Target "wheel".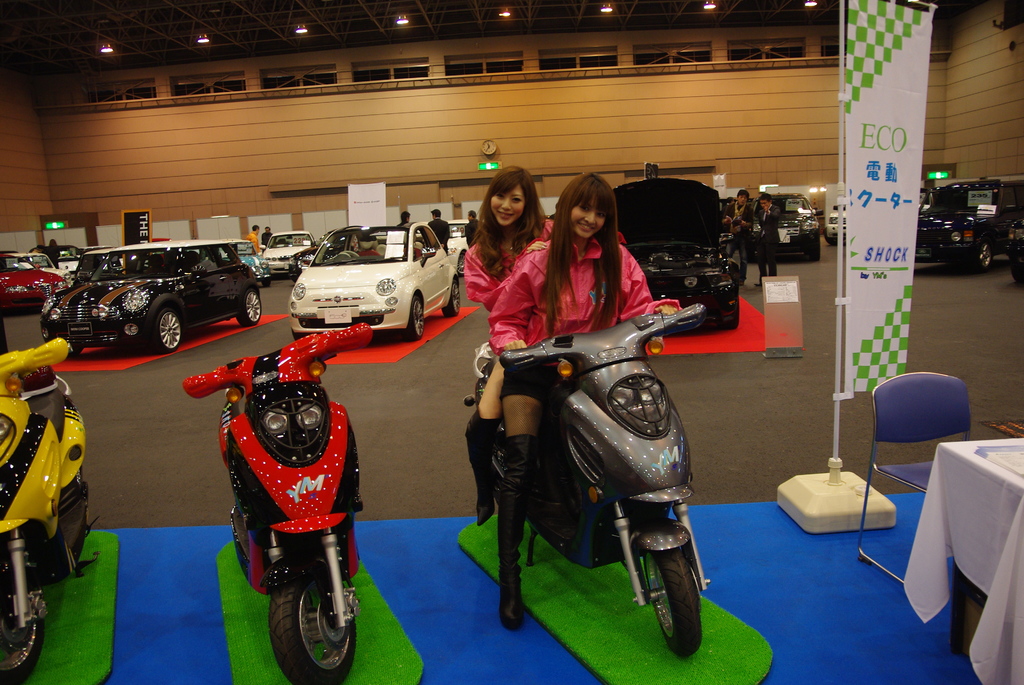
Target region: <bbox>152, 305, 185, 355</bbox>.
